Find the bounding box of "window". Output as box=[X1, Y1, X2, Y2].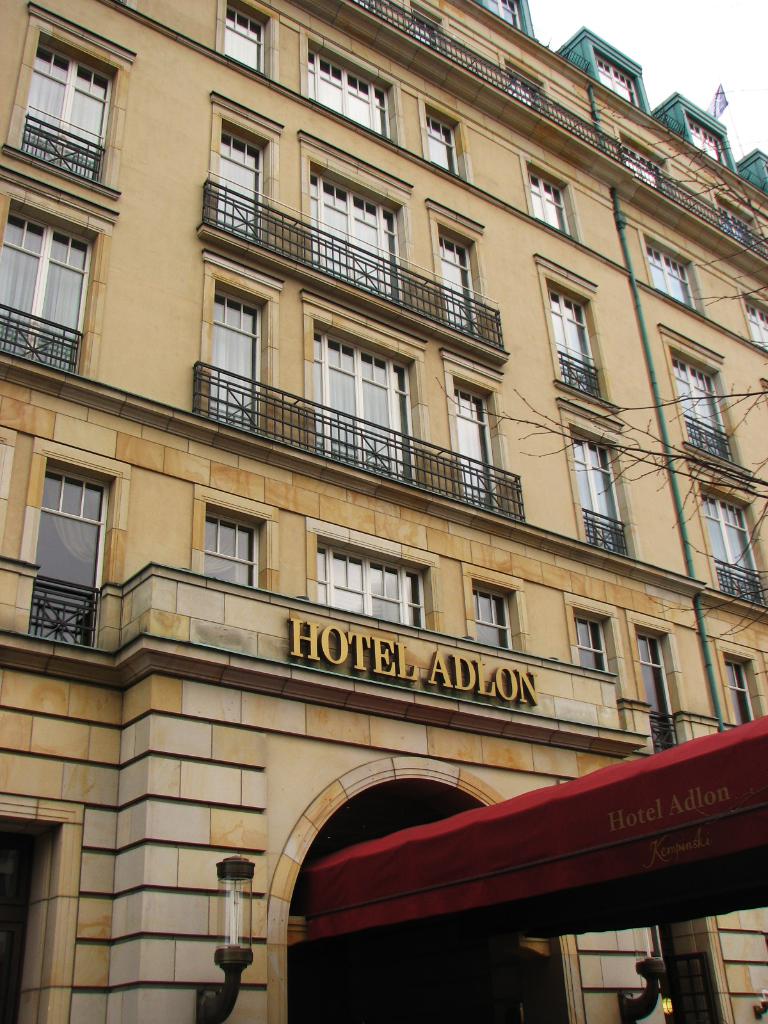
box=[0, 204, 95, 378].
